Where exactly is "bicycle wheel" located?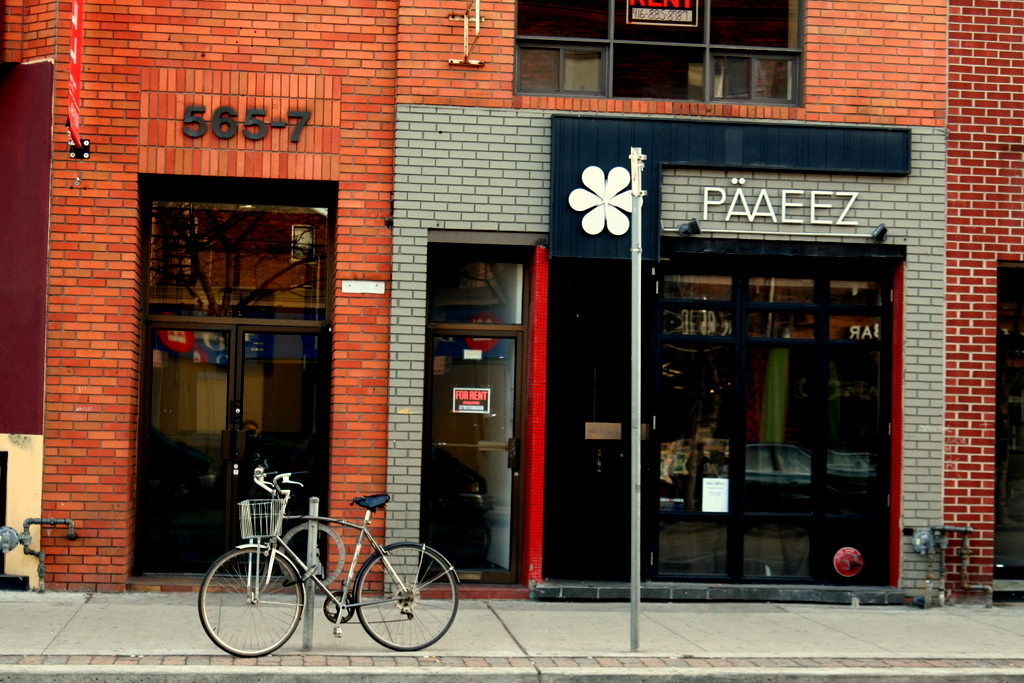
Its bounding box is locate(208, 558, 294, 661).
